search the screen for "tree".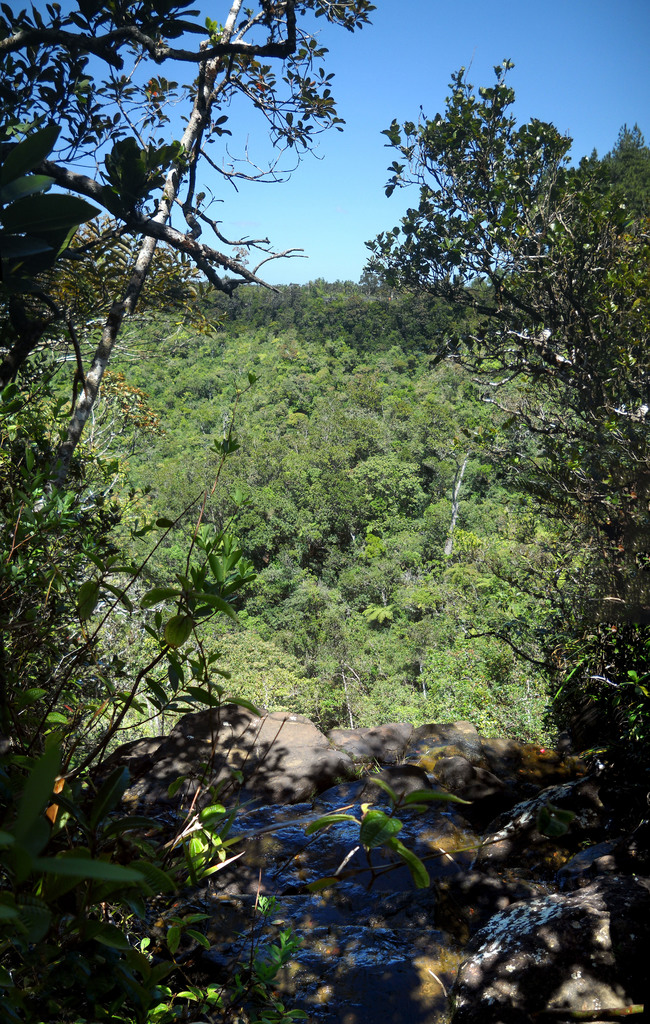
Found at BBox(0, 0, 419, 1023).
